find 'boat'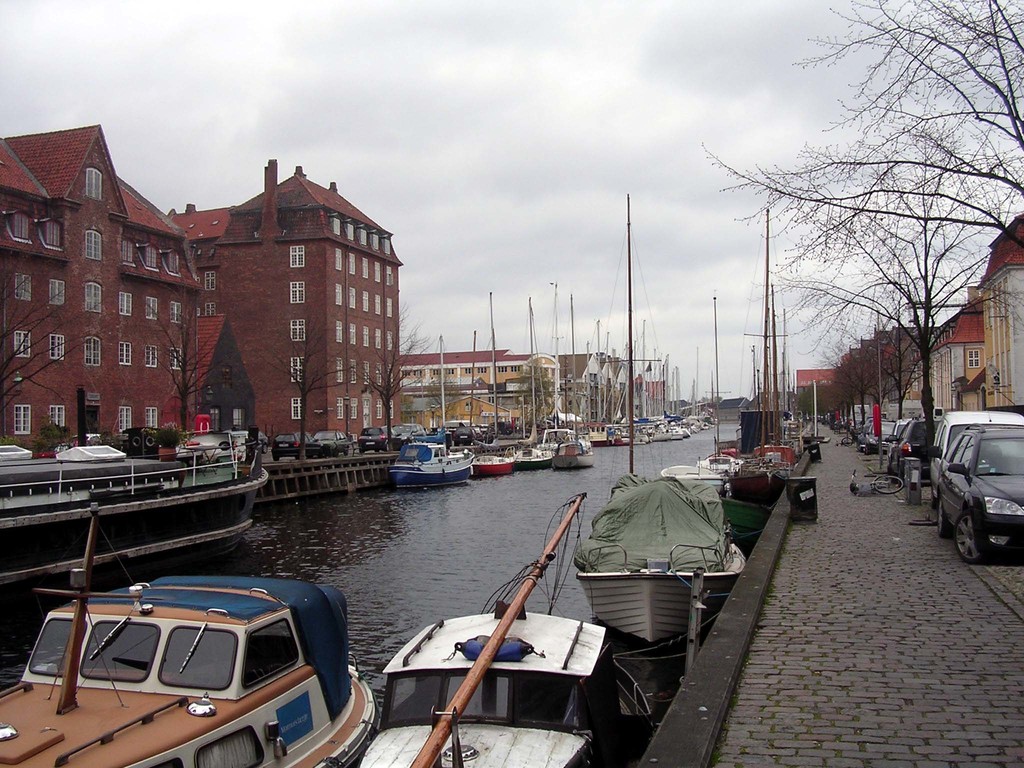
x1=332, y1=486, x2=677, y2=767
